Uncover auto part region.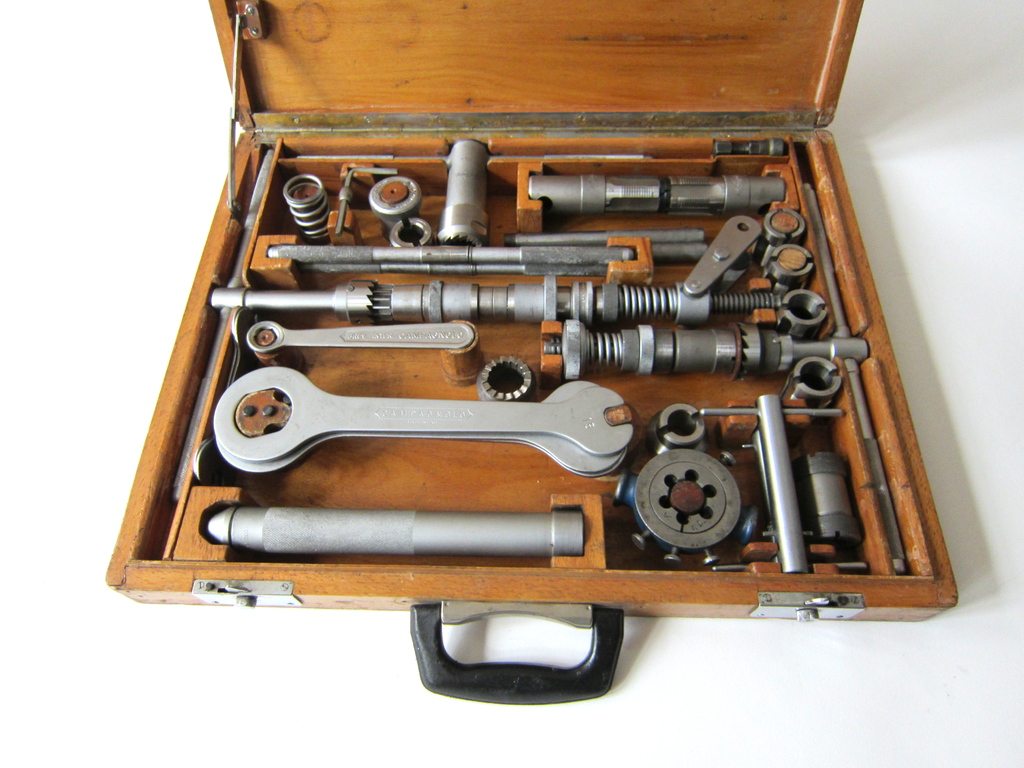
Uncovered: {"x1": 191, "y1": 304, "x2": 260, "y2": 480}.
